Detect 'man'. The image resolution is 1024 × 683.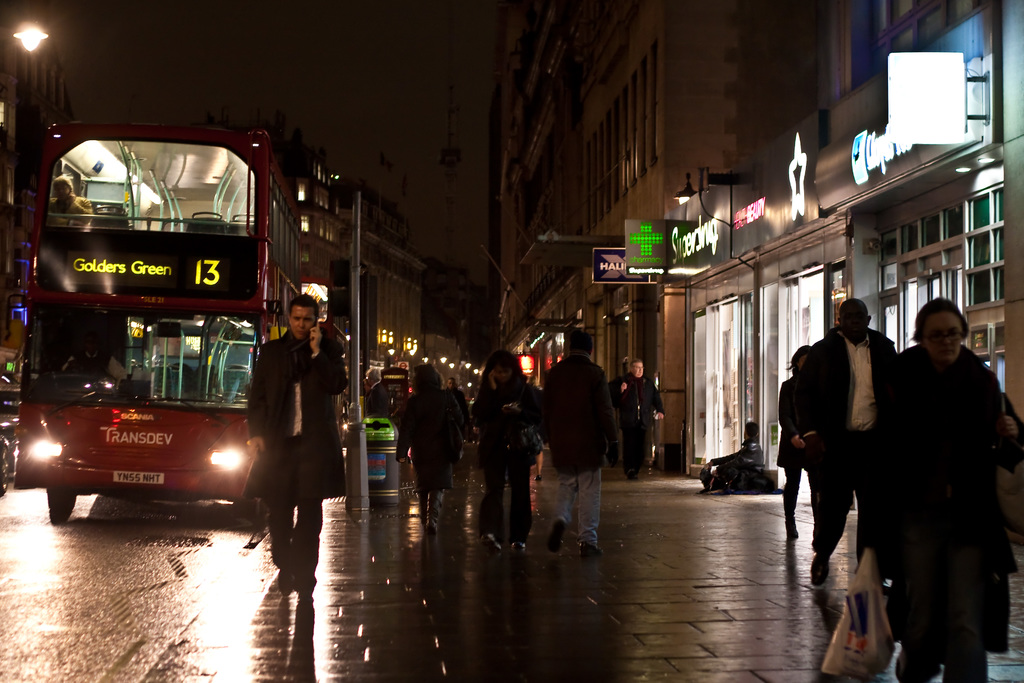
box=[360, 367, 389, 417].
